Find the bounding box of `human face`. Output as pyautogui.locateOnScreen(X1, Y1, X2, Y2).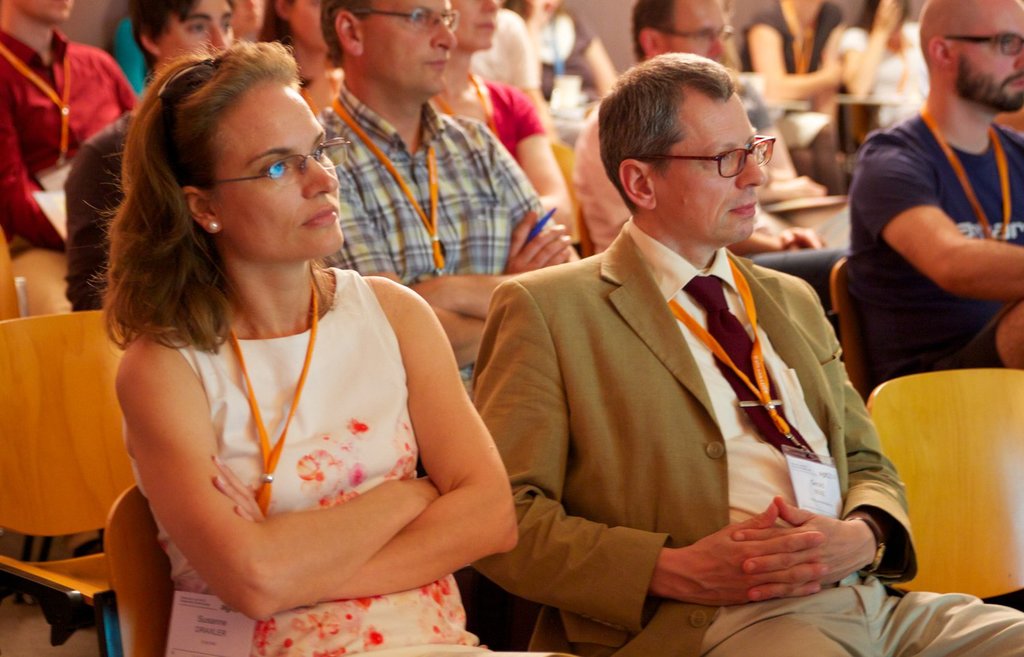
pyautogui.locateOnScreen(662, 0, 731, 71).
